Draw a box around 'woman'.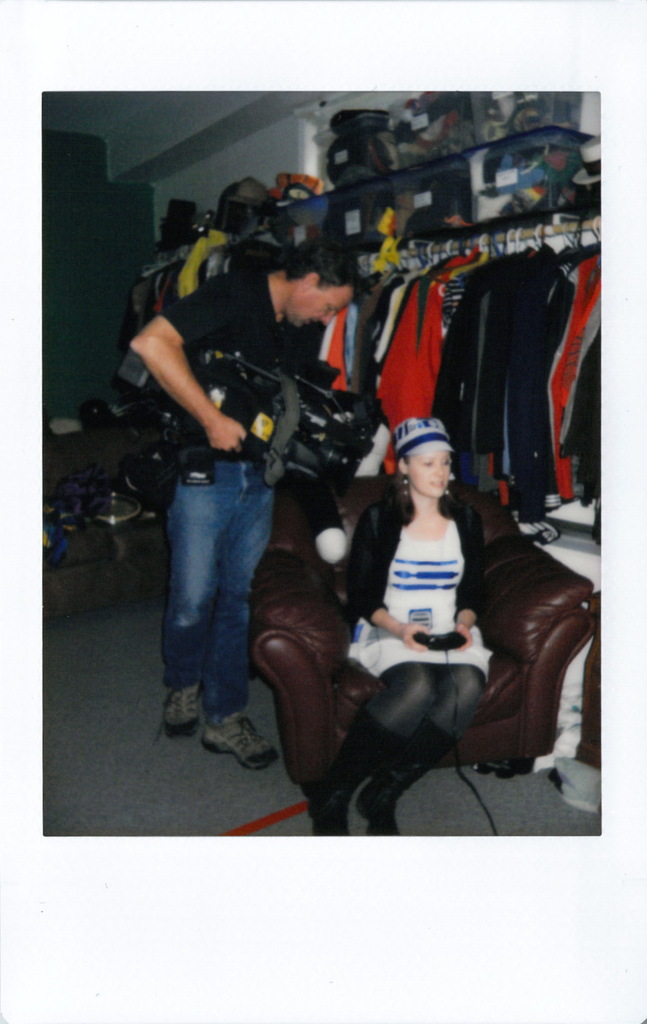
box=[327, 385, 542, 838].
